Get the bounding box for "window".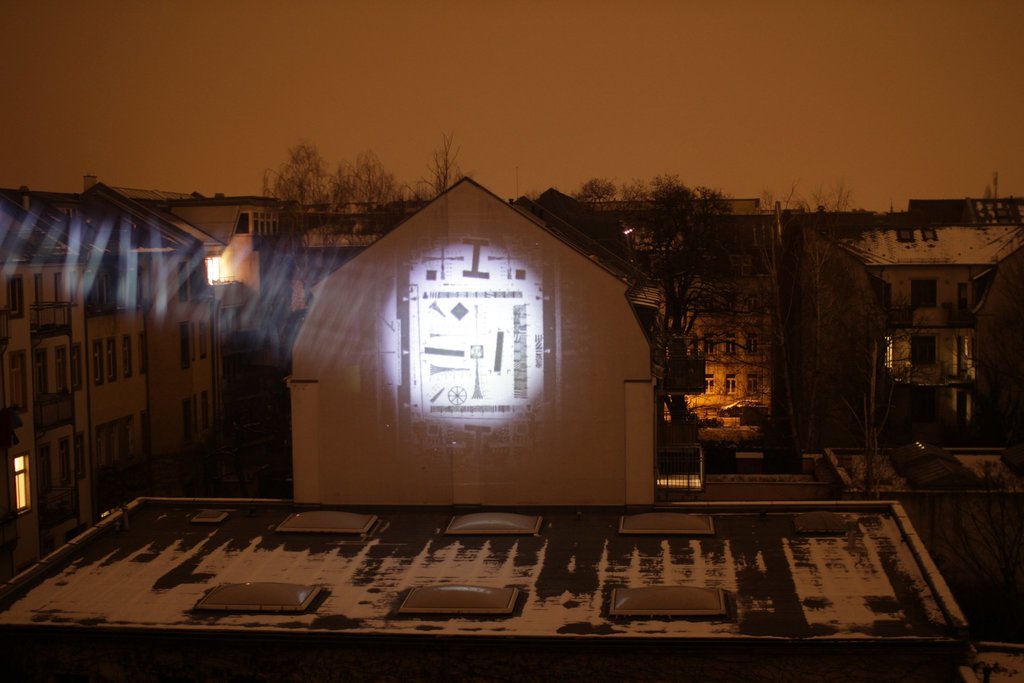
bbox(36, 272, 44, 311).
